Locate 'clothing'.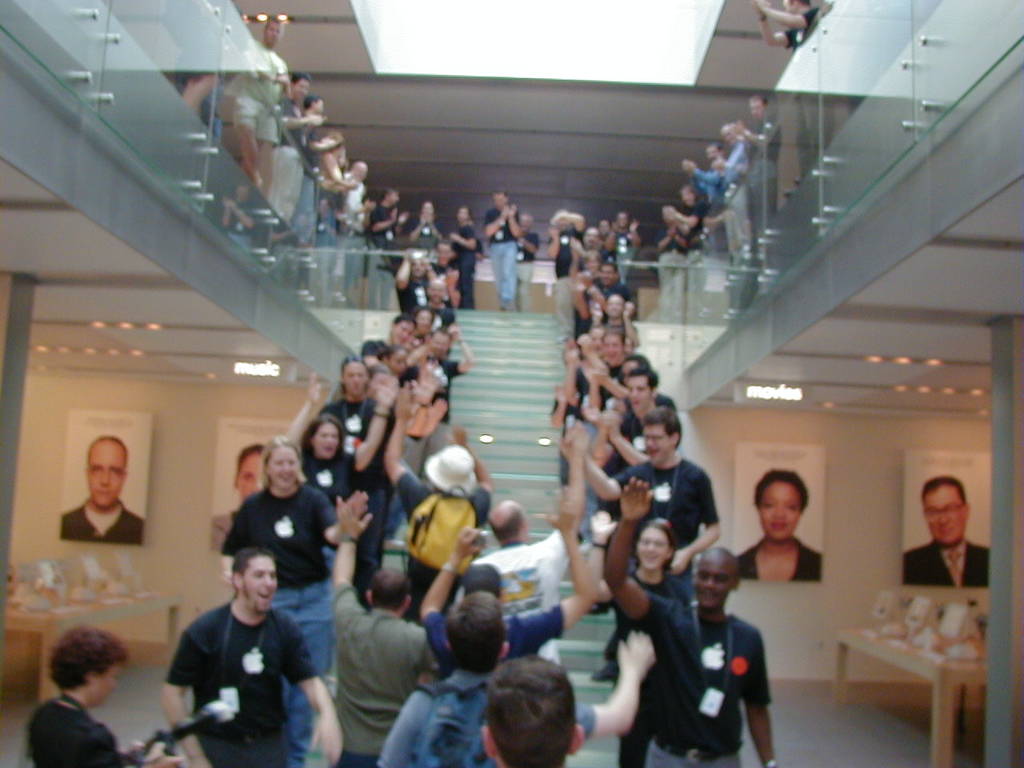
Bounding box: box(738, 536, 826, 582).
